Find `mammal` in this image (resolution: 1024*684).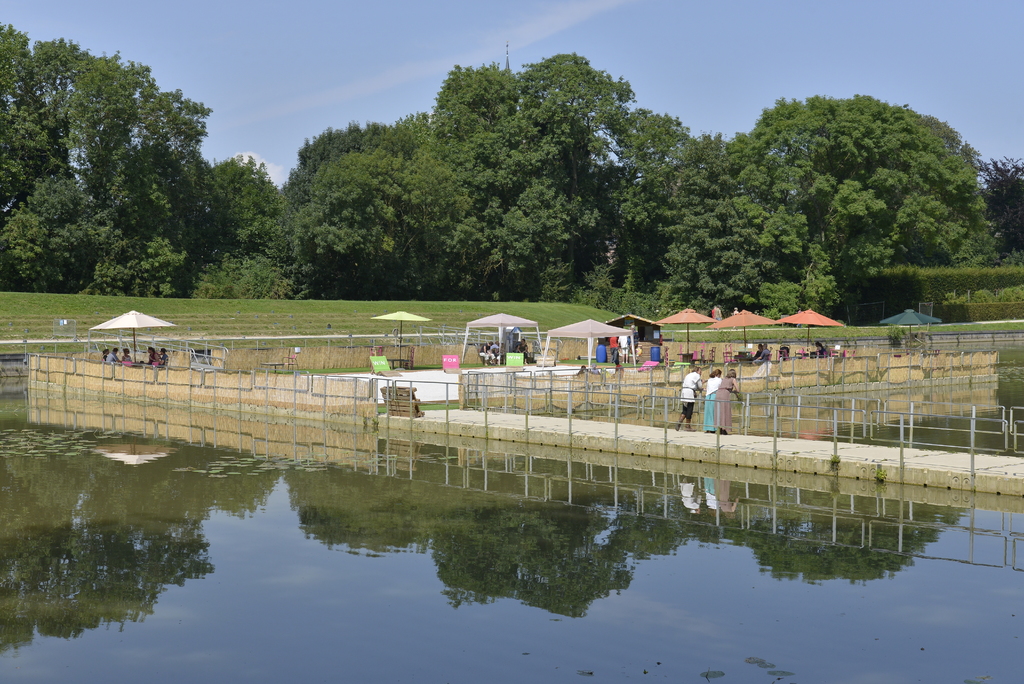
bbox=[671, 361, 697, 425].
